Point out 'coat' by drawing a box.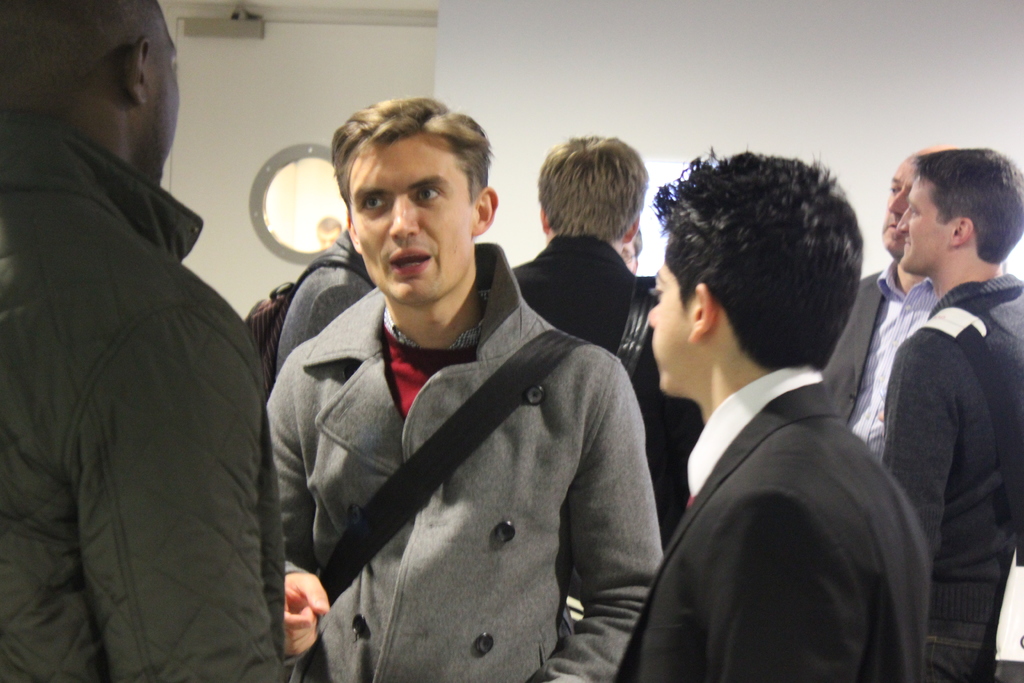
(238, 212, 680, 680).
